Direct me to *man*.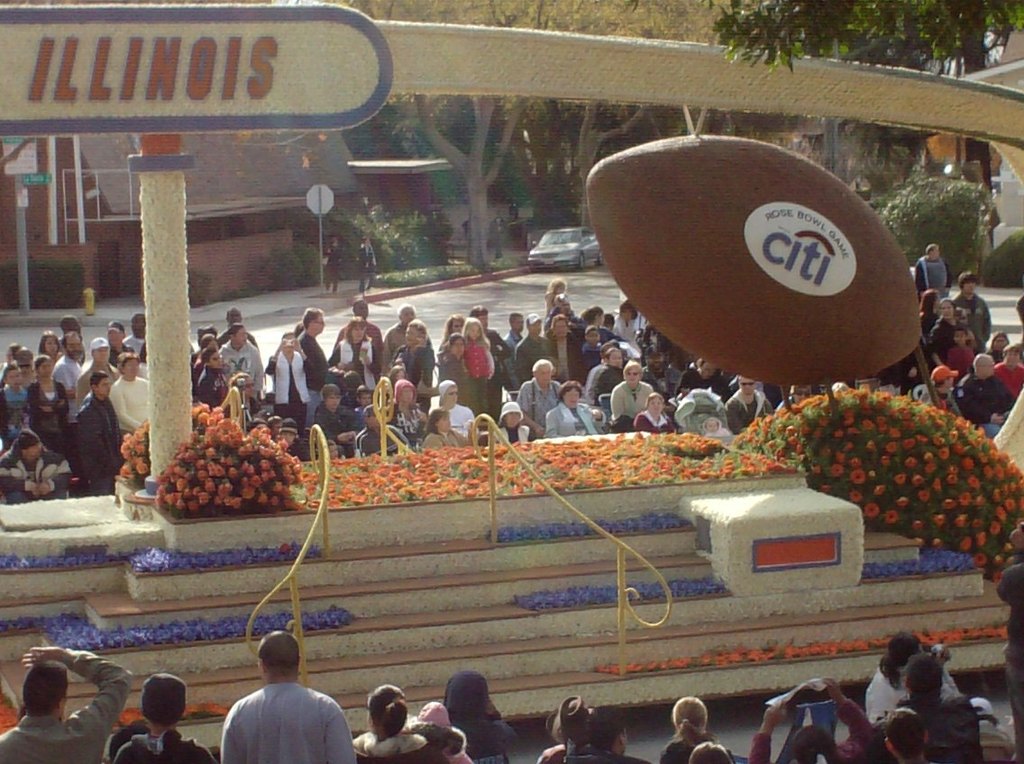
Direction: (left=609, top=302, right=644, bottom=342).
